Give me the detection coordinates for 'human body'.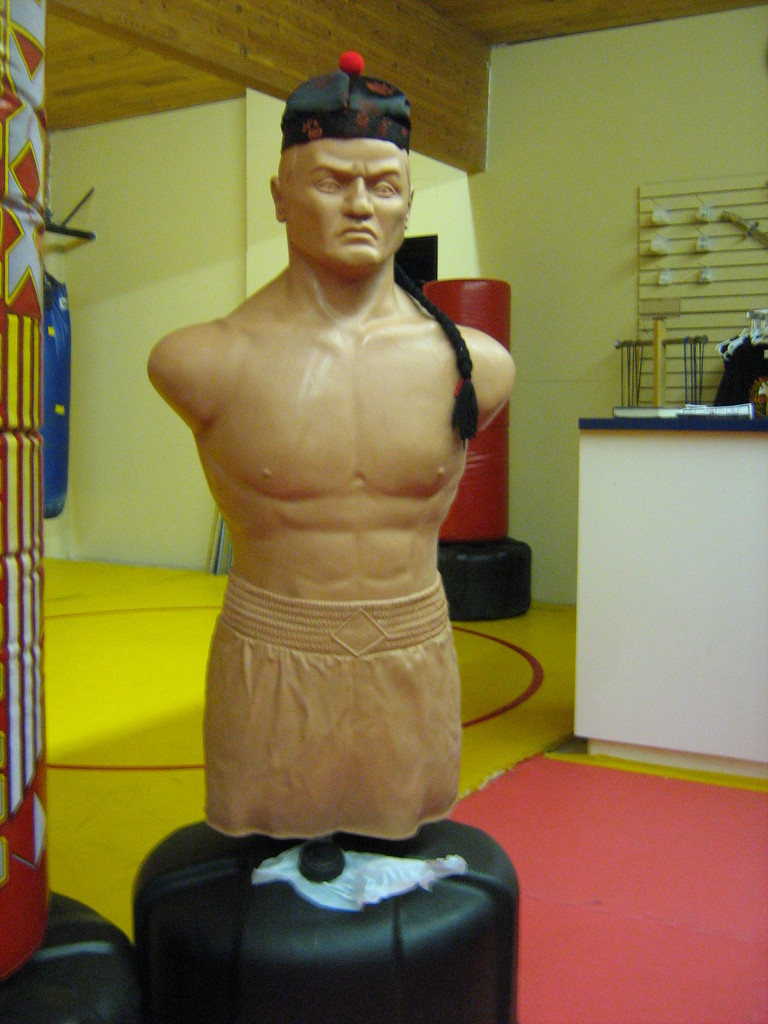
select_region(151, 49, 506, 852).
